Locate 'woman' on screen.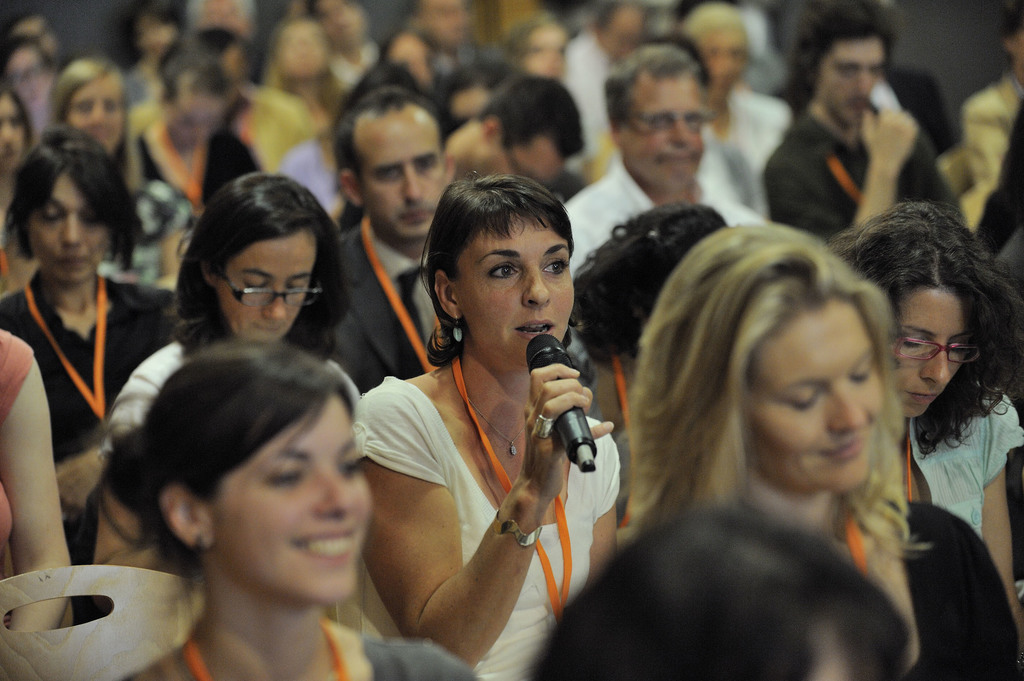
On screen at BBox(522, 508, 914, 680).
